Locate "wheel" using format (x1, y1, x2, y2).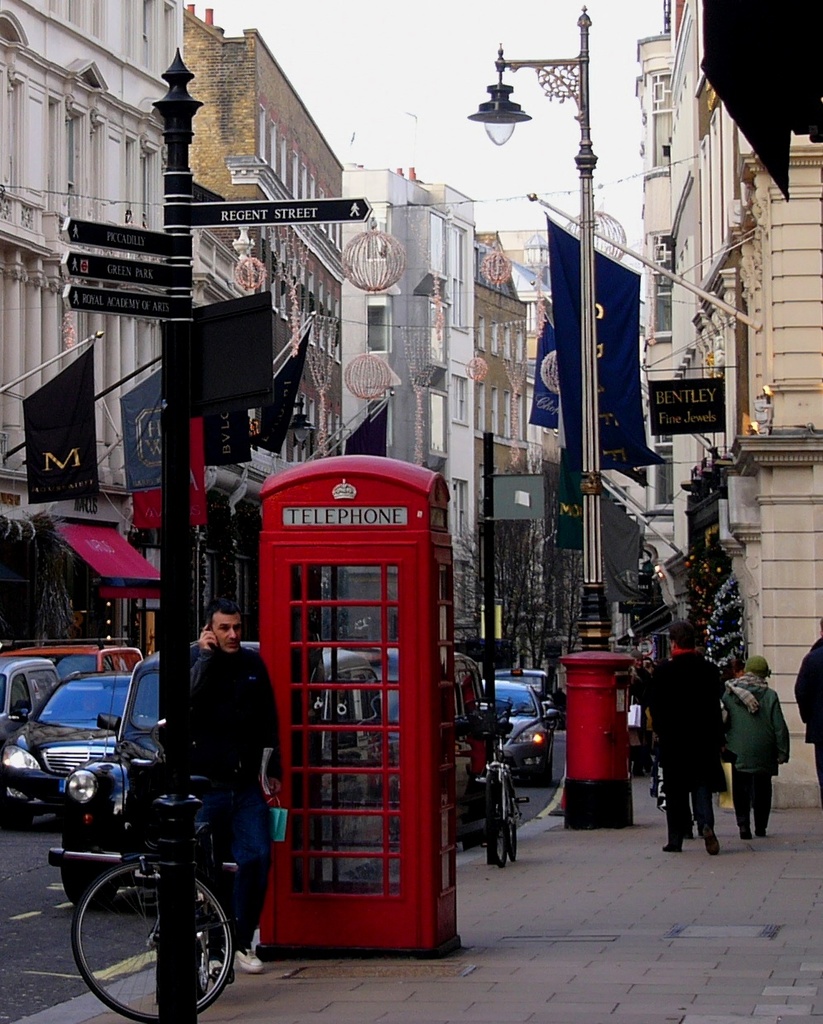
(72, 863, 209, 998).
